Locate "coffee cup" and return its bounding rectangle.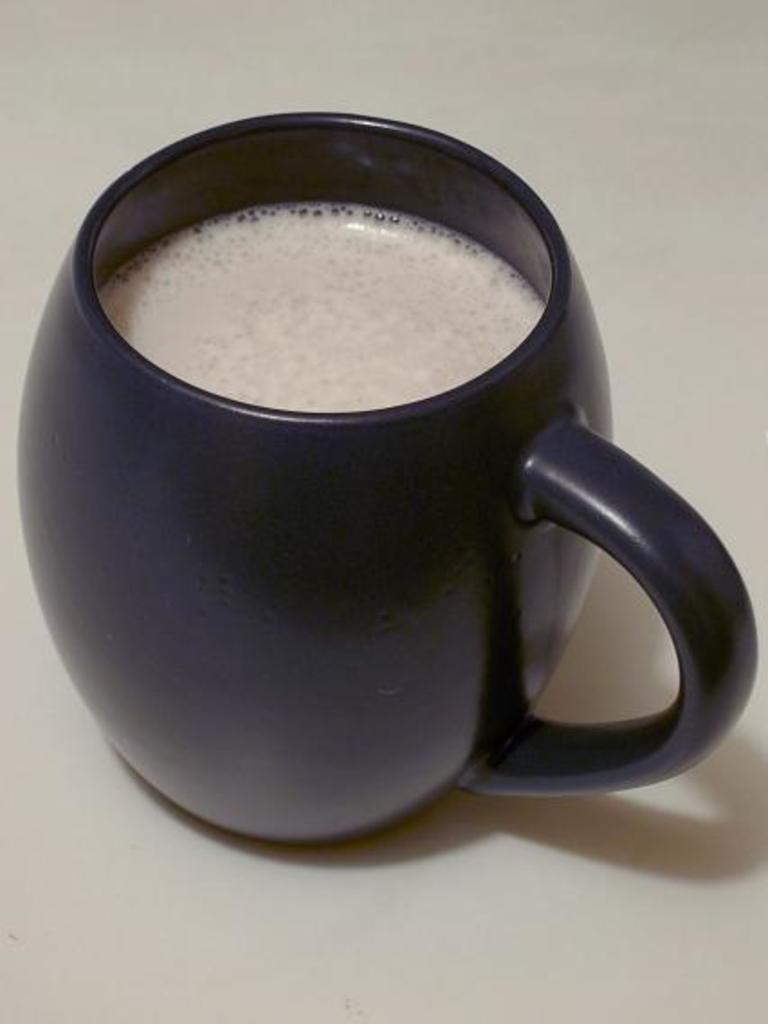
pyautogui.locateOnScreen(14, 105, 759, 853).
